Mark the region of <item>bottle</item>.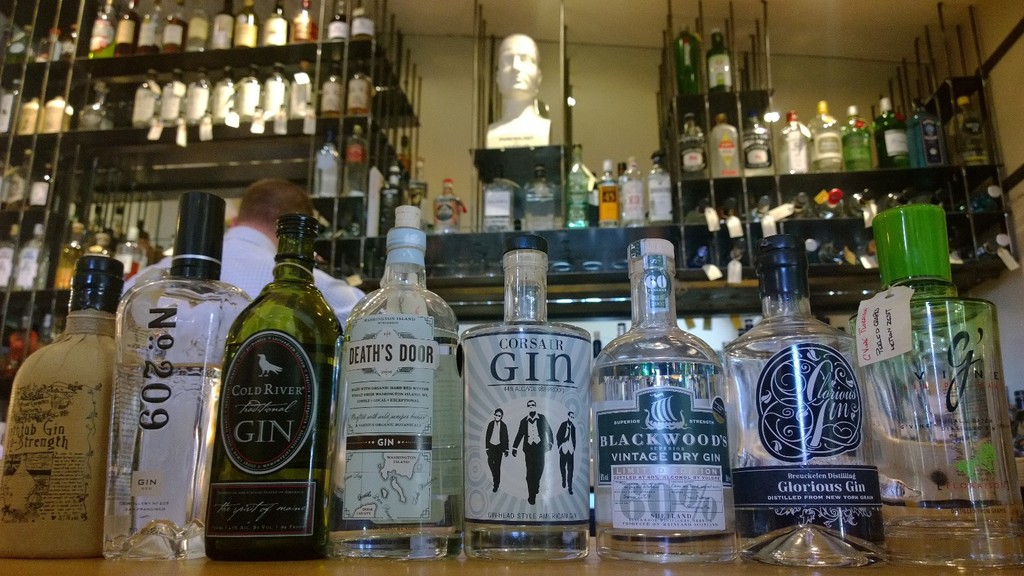
Region: x1=525, y1=166, x2=567, y2=229.
